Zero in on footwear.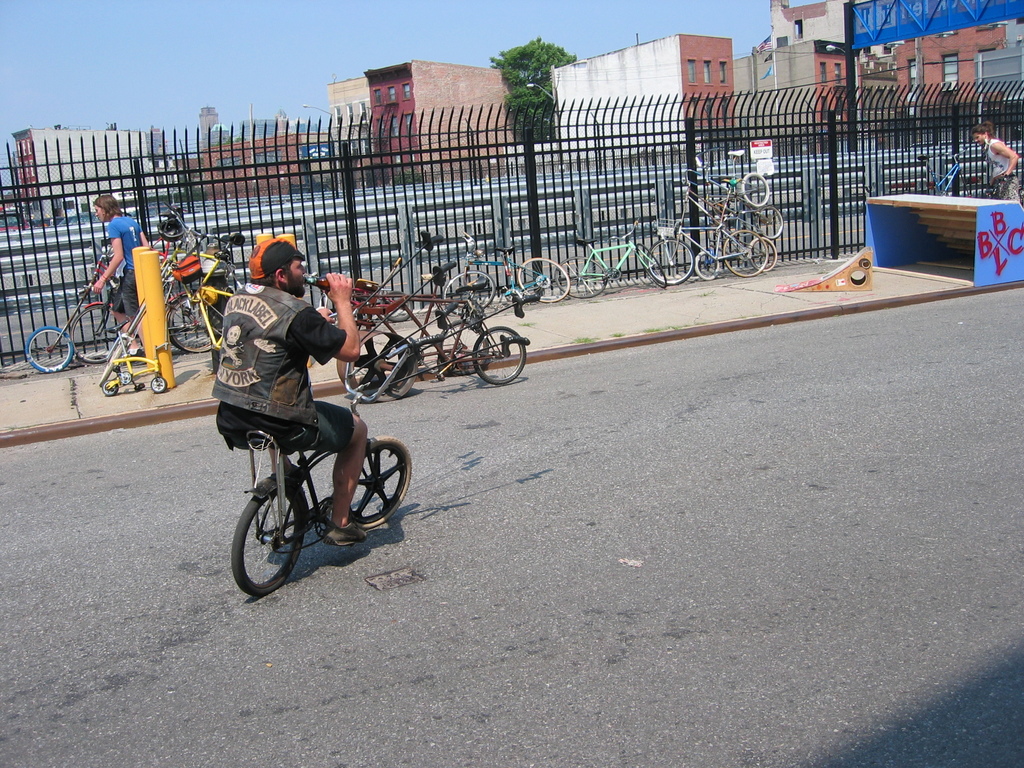
Zeroed in: box=[321, 517, 371, 542].
